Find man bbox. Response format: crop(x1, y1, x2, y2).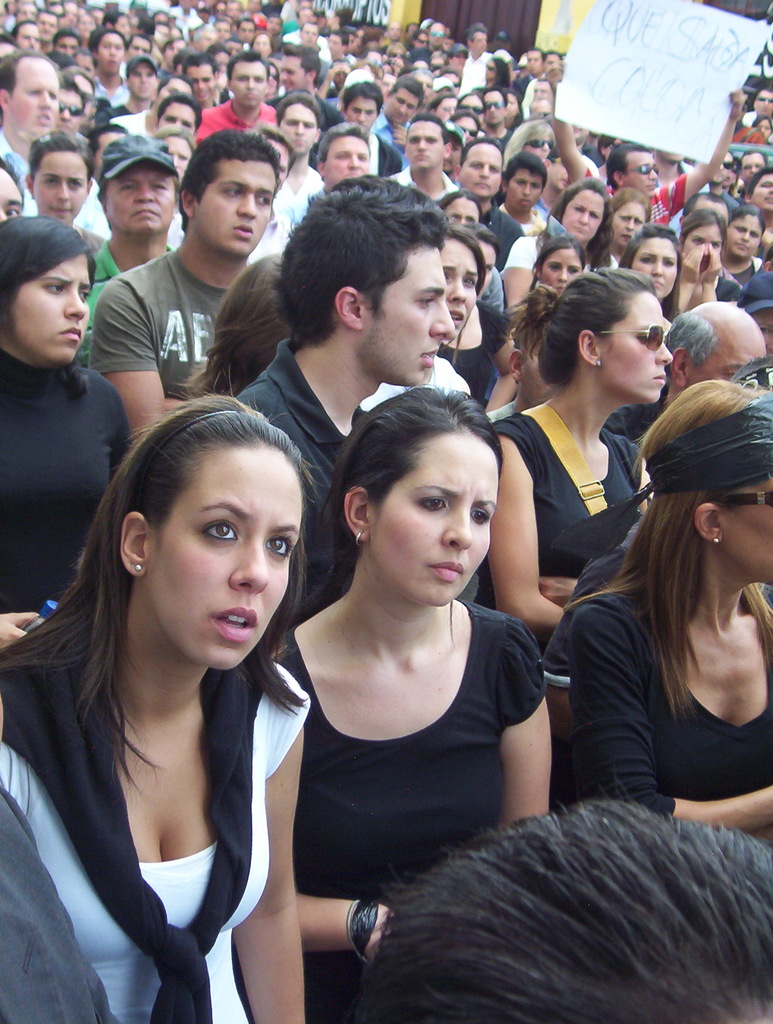
crop(272, 90, 323, 224).
